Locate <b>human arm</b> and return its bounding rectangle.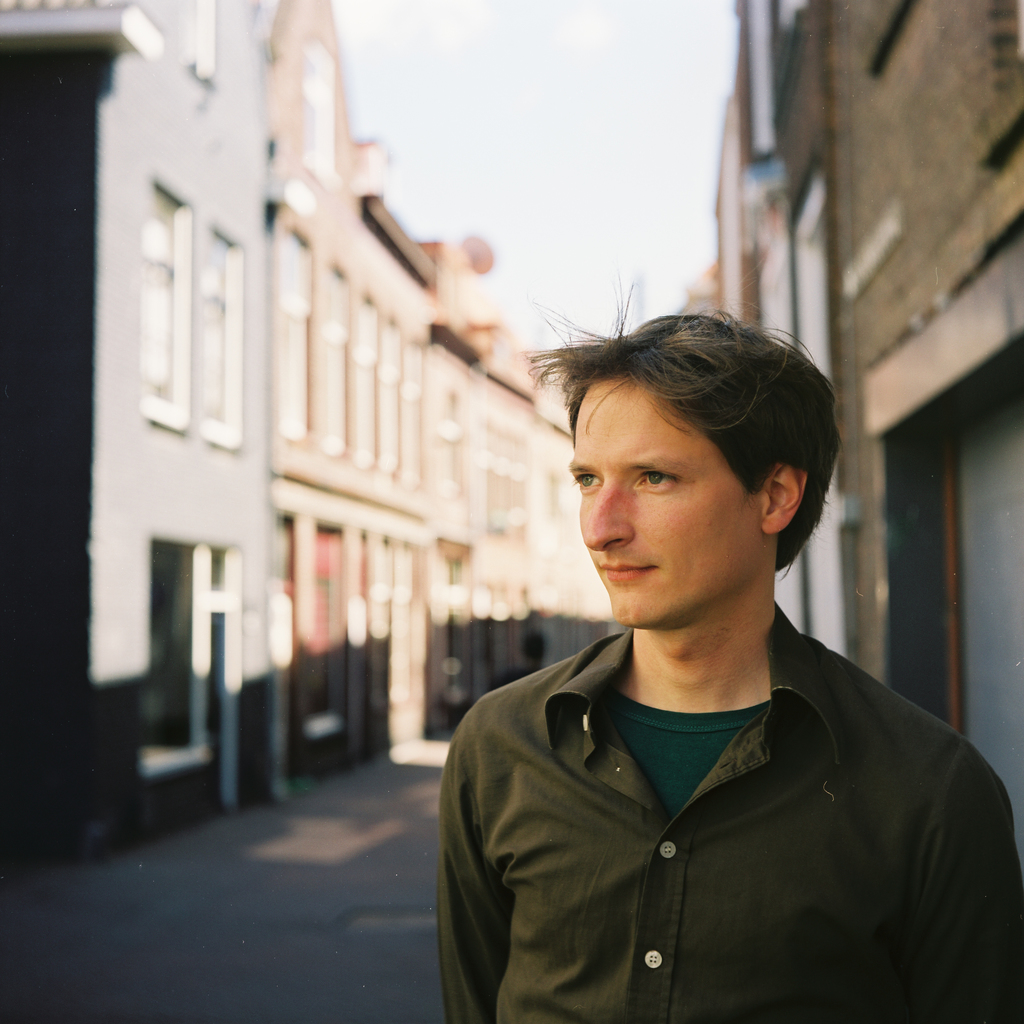
locate(925, 735, 1023, 1023).
